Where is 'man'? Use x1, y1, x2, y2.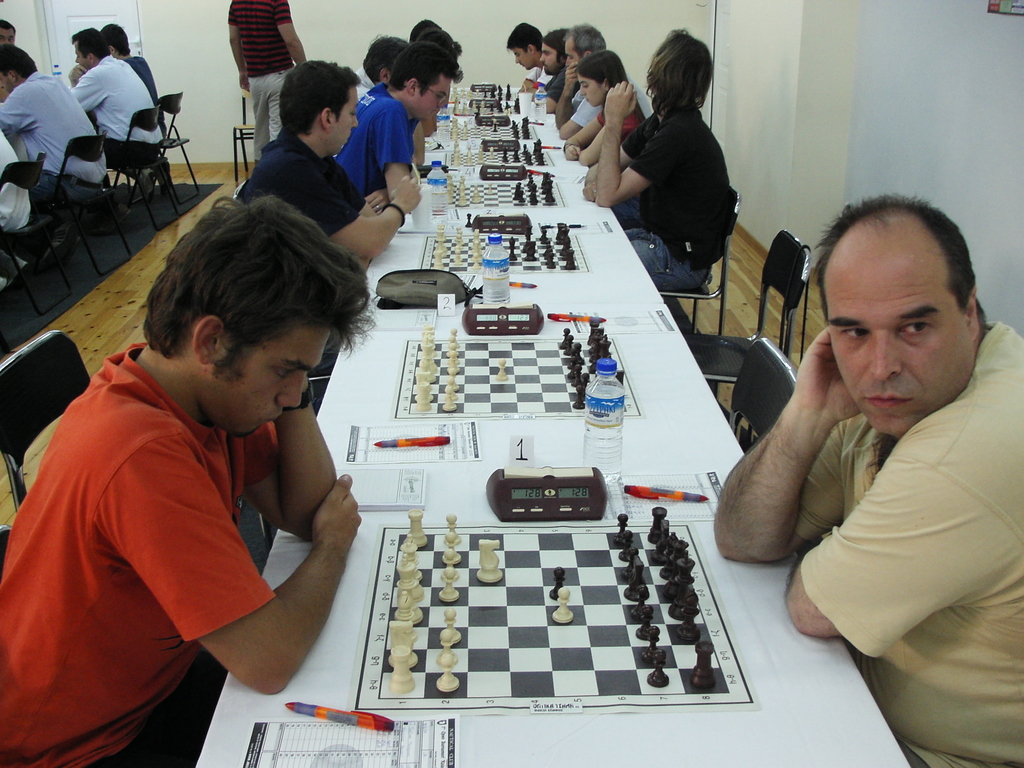
545, 26, 673, 148.
